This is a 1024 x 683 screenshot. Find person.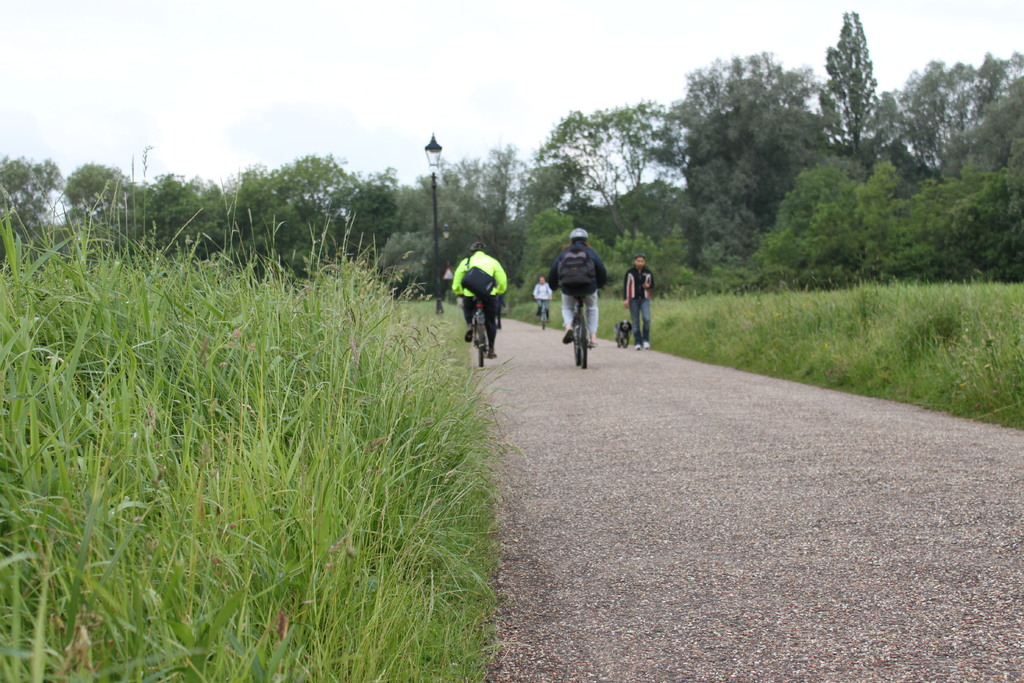
Bounding box: [449,242,509,359].
